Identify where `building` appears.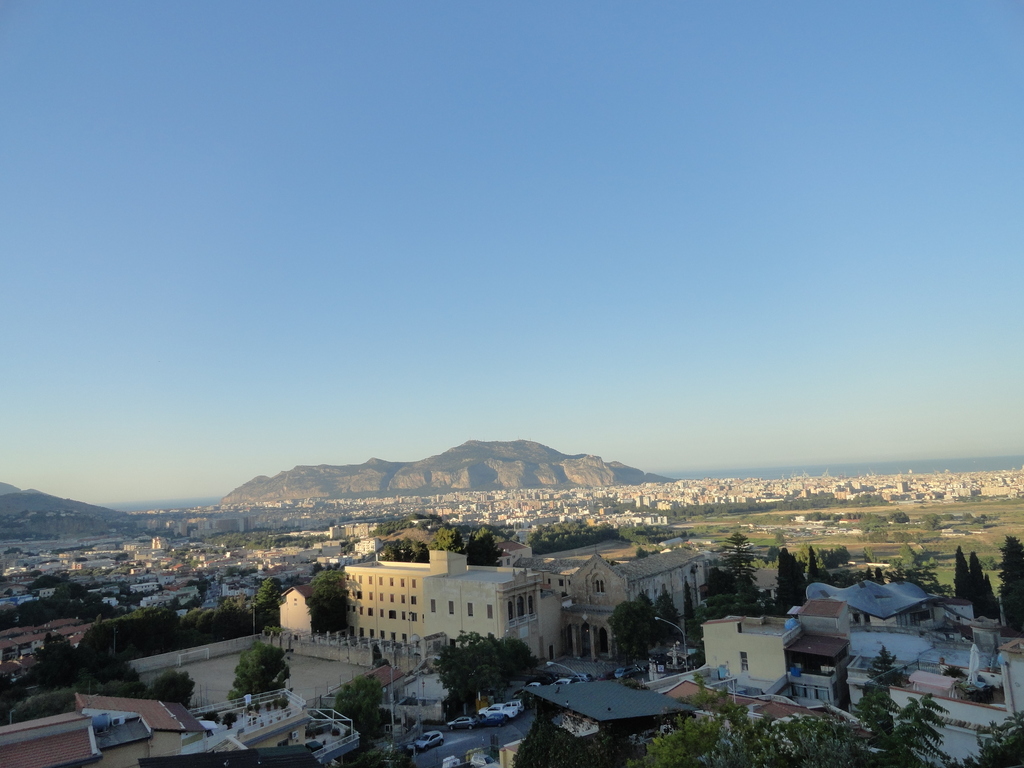
Appears at detection(568, 541, 711, 650).
